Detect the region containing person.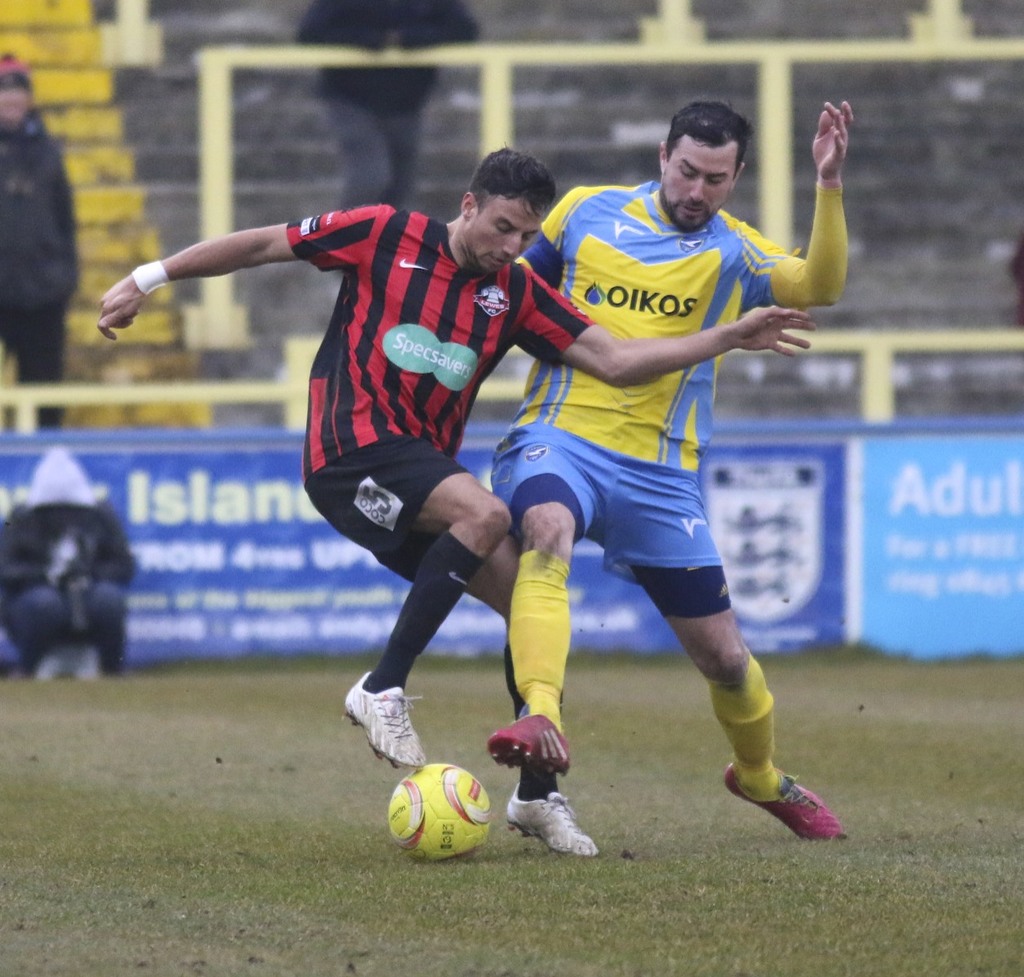
<box>0,58,73,423</box>.
